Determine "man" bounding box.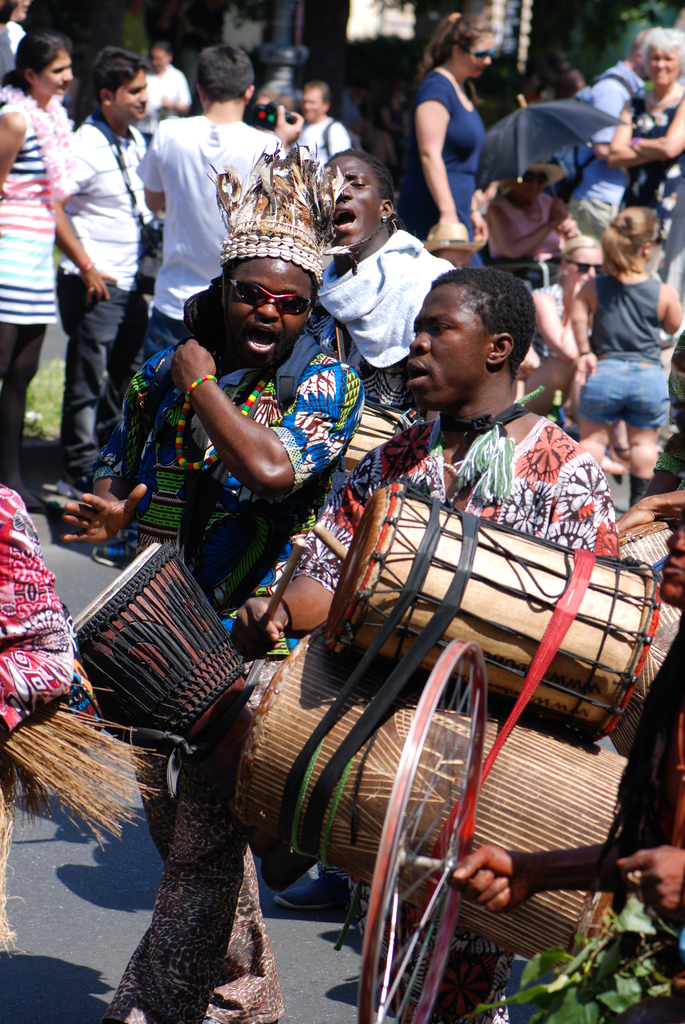
Determined: <box>59,146,374,1023</box>.
